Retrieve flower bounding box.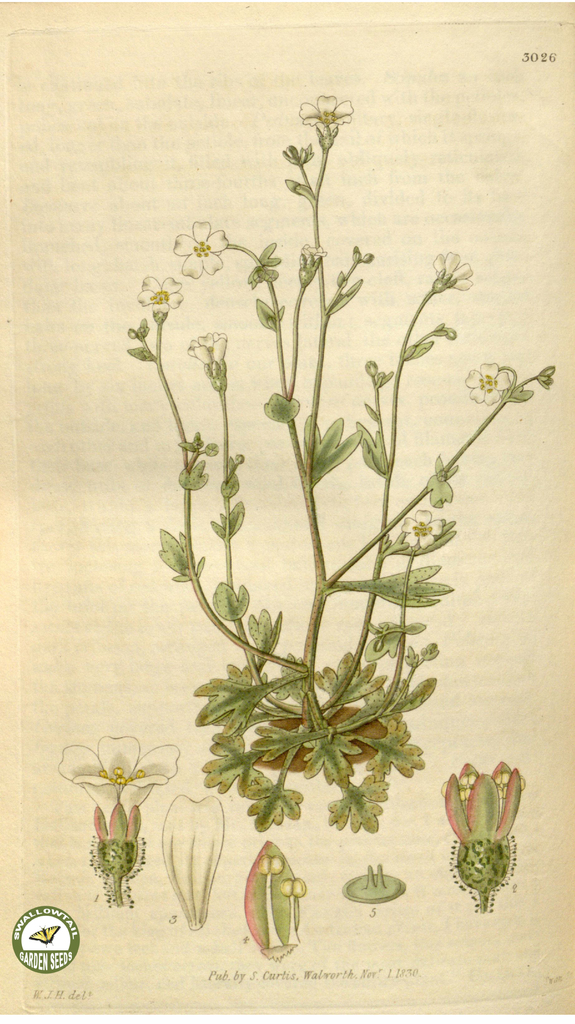
Bounding box: 443/760/522/911.
